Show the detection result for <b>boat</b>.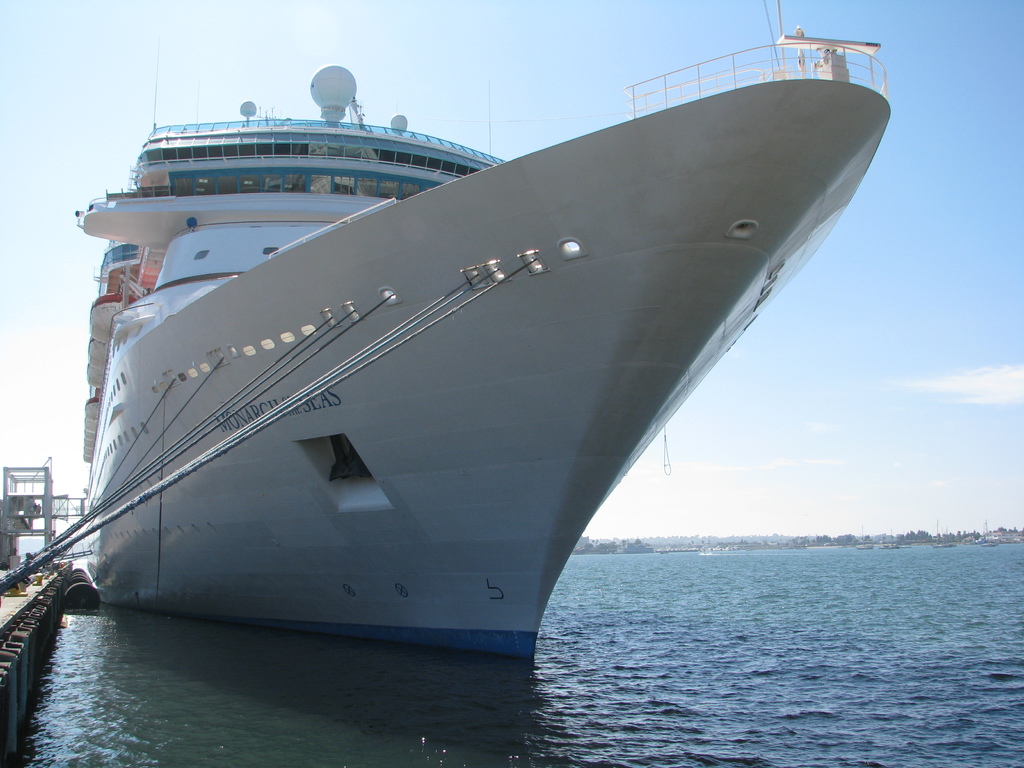
Rect(0, 40, 909, 668).
